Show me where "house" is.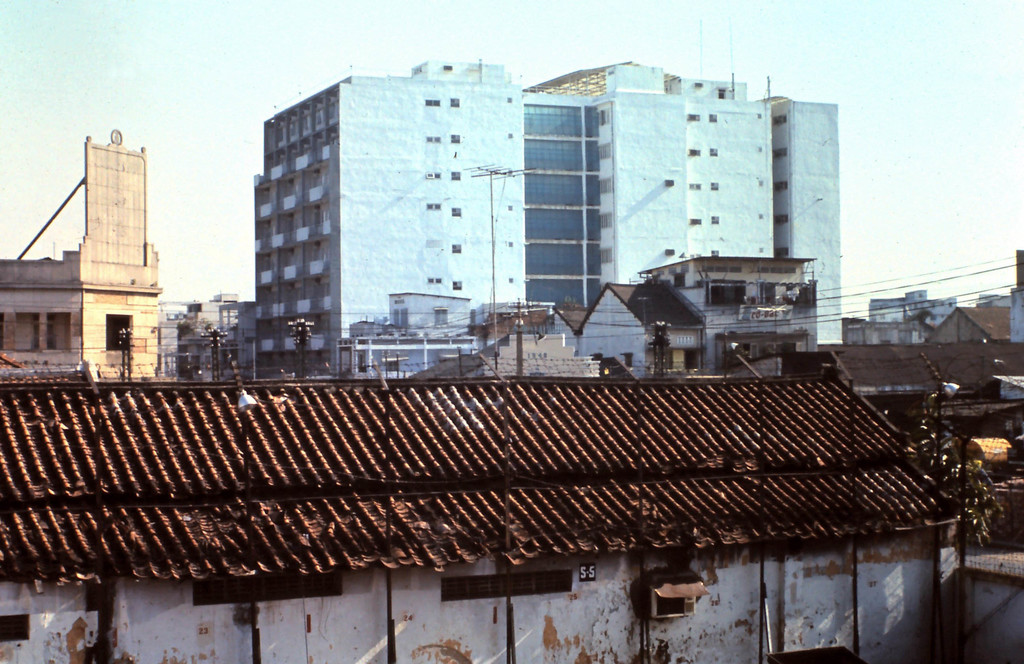
"house" is at <box>800,346,945,430</box>.
